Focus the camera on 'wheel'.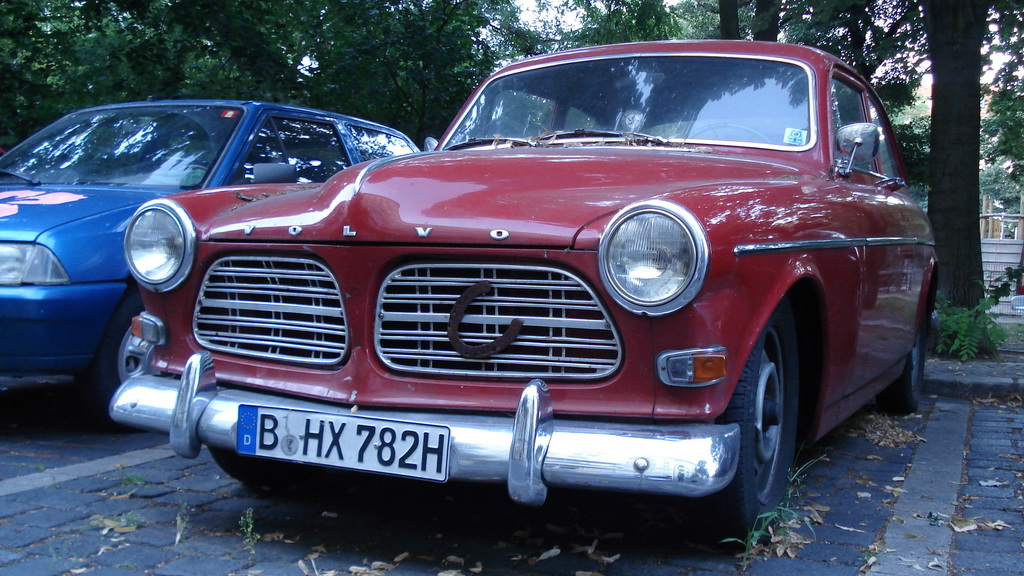
Focus region: bbox(91, 291, 136, 431).
